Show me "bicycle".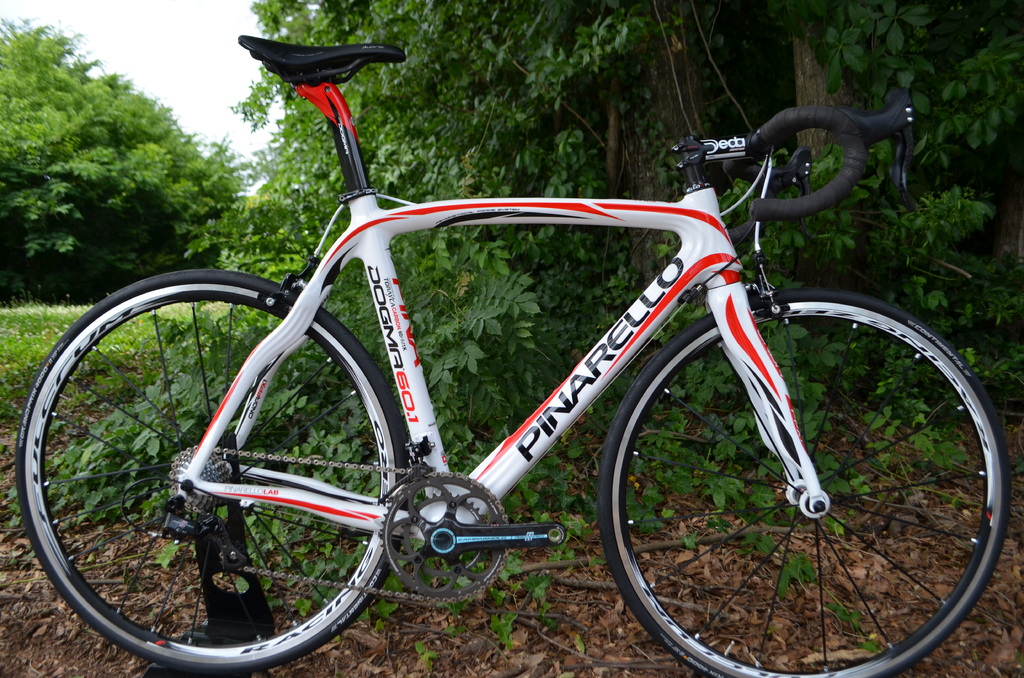
"bicycle" is here: <box>17,34,1009,677</box>.
